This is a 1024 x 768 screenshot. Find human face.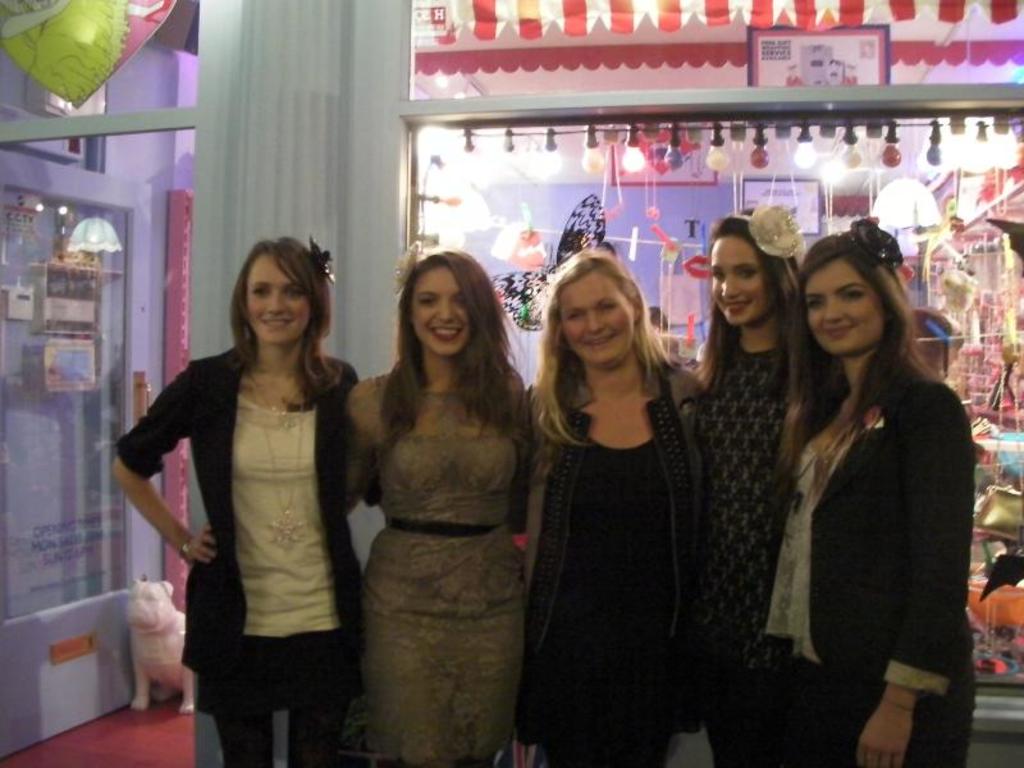
Bounding box: 804/257/886/356.
